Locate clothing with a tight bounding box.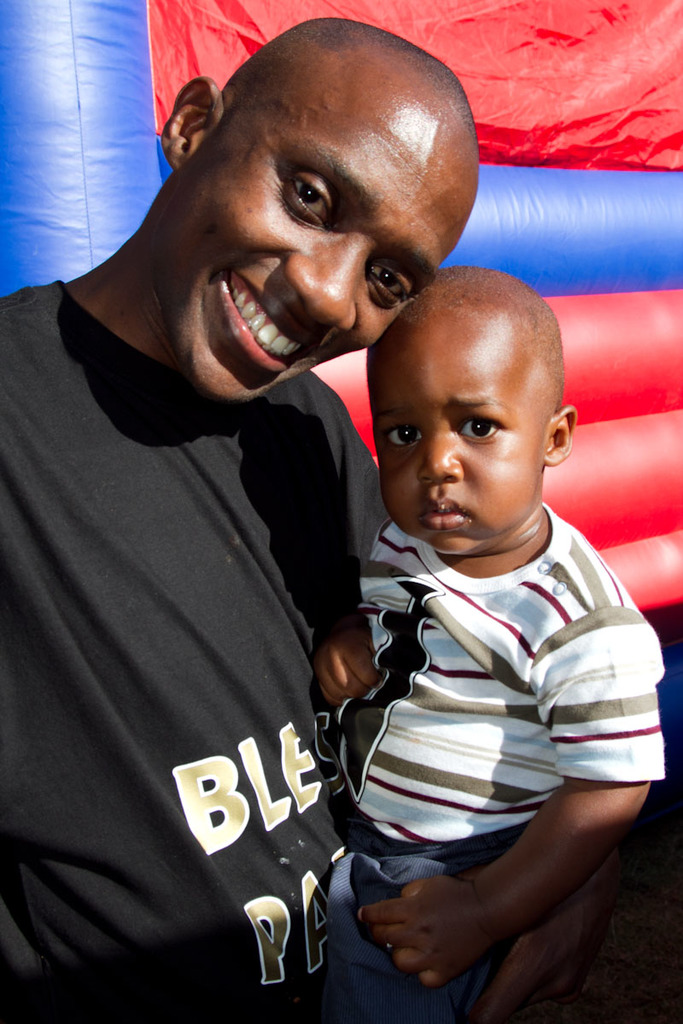
[x1=0, y1=276, x2=458, y2=1023].
